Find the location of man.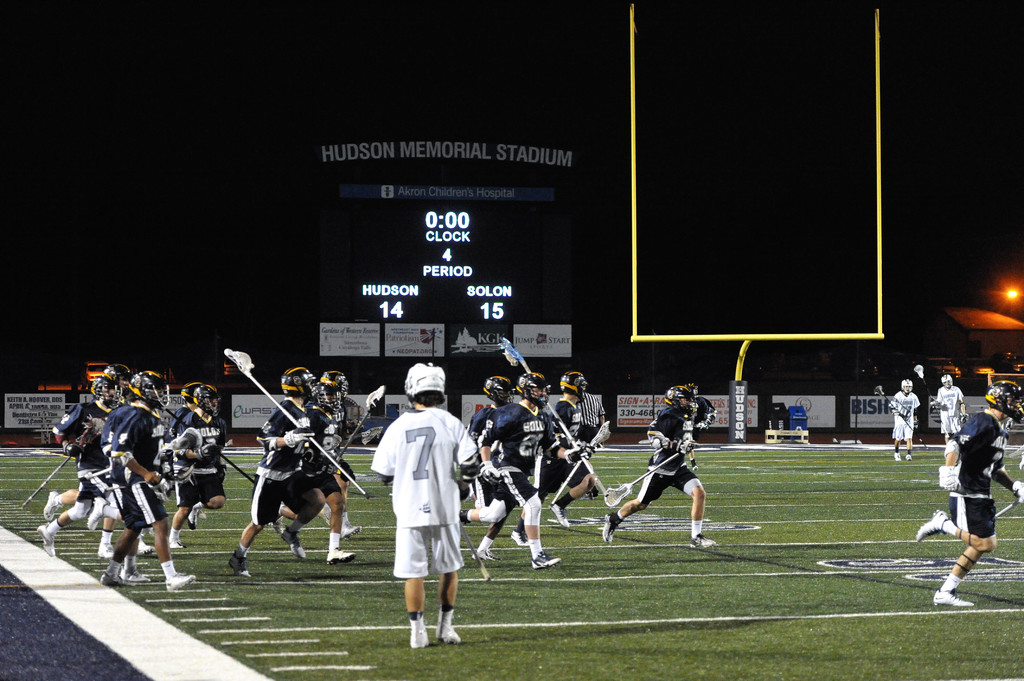
Location: left=45, top=361, right=132, bottom=556.
